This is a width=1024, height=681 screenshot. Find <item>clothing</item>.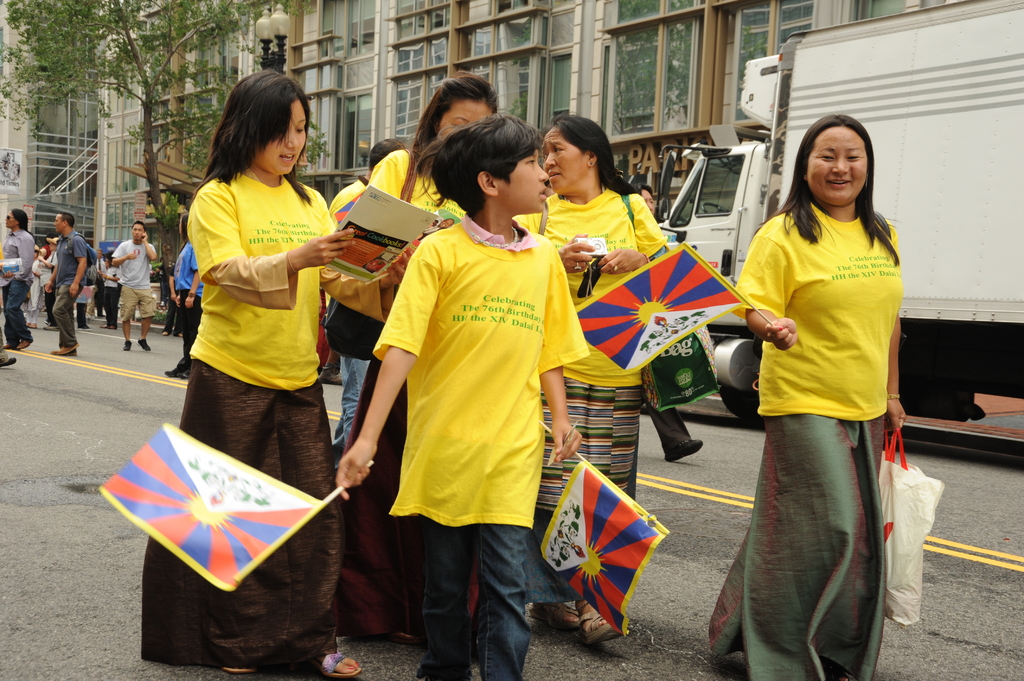
Bounding box: (507, 172, 673, 616).
